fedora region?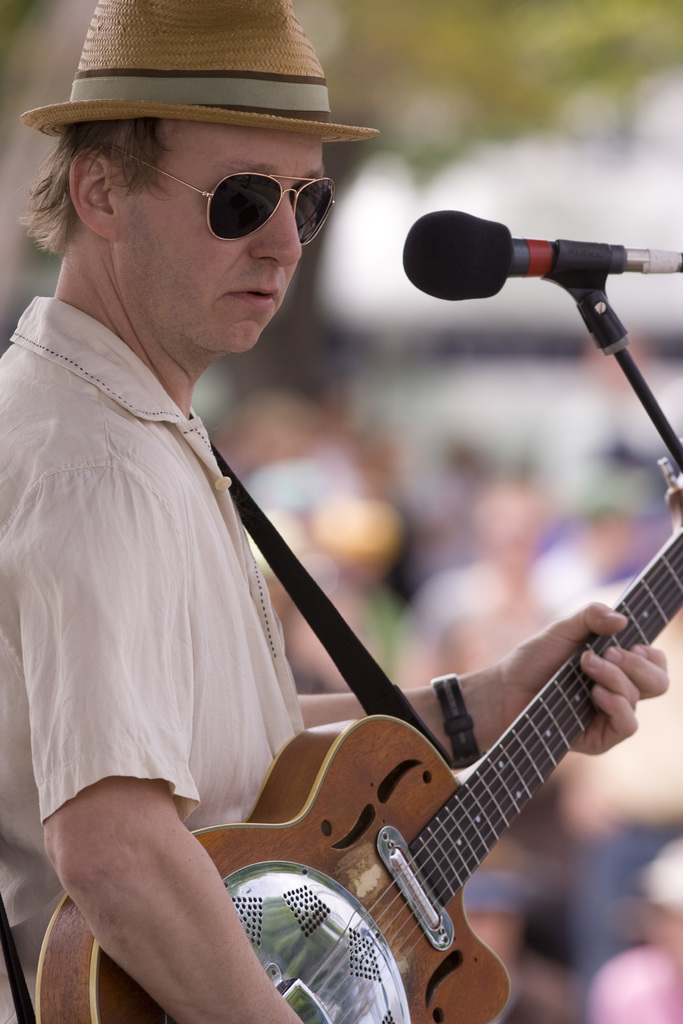
17,0,379,142
